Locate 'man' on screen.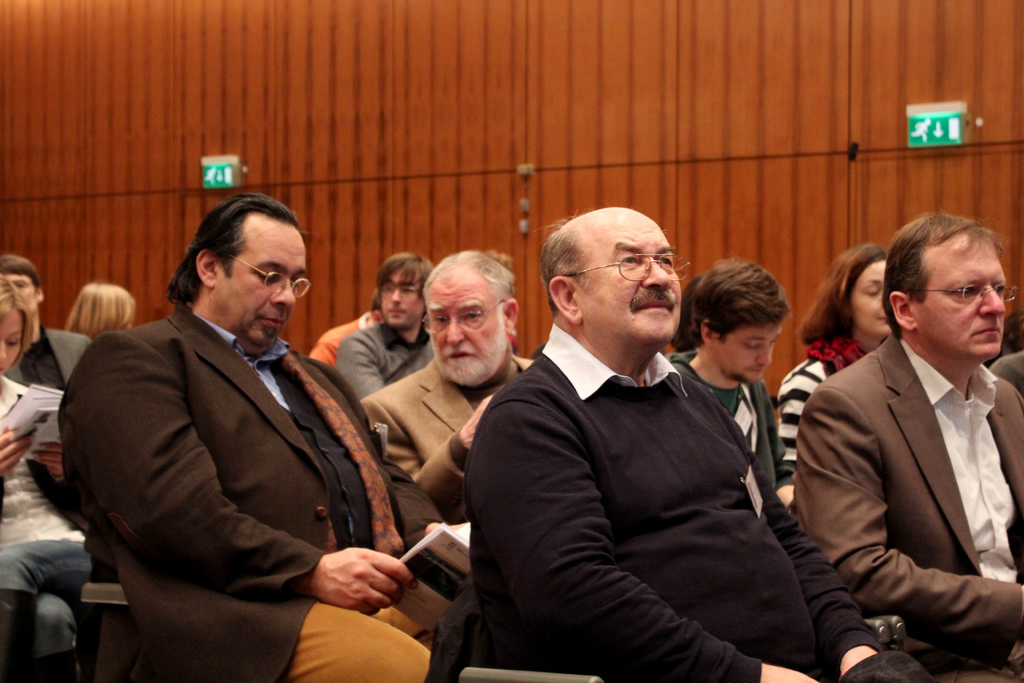
On screen at (x1=791, y1=217, x2=1023, y2=676).
